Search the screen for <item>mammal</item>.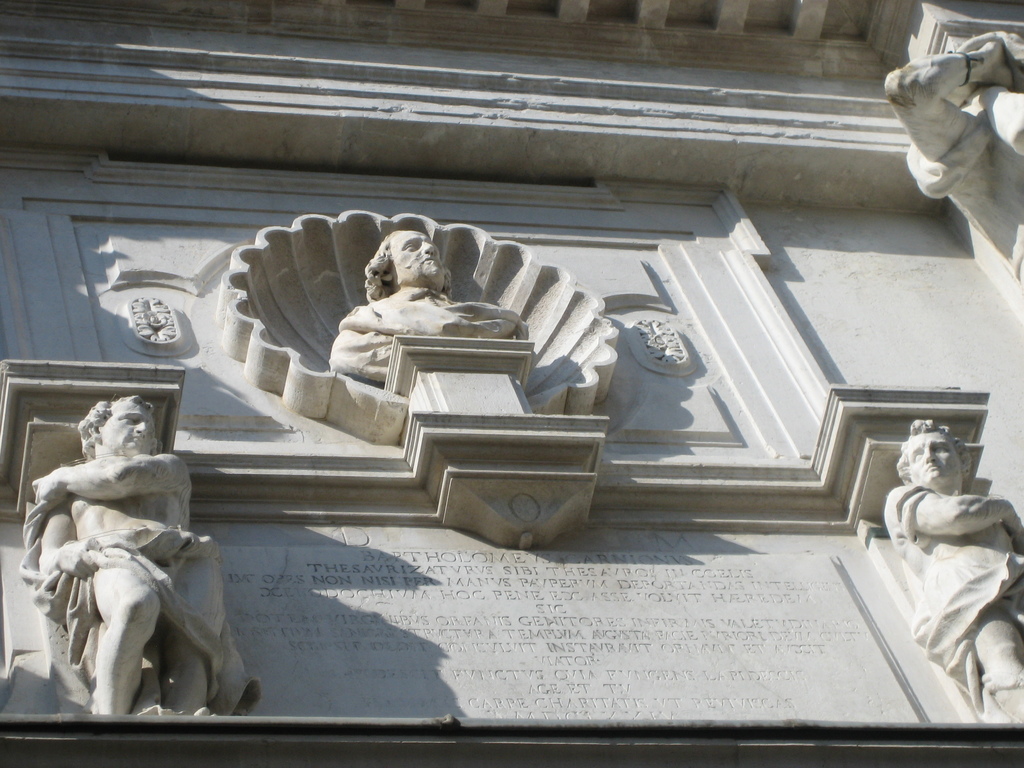
Found at [left=12, top=433, right=236, bottom=718].
